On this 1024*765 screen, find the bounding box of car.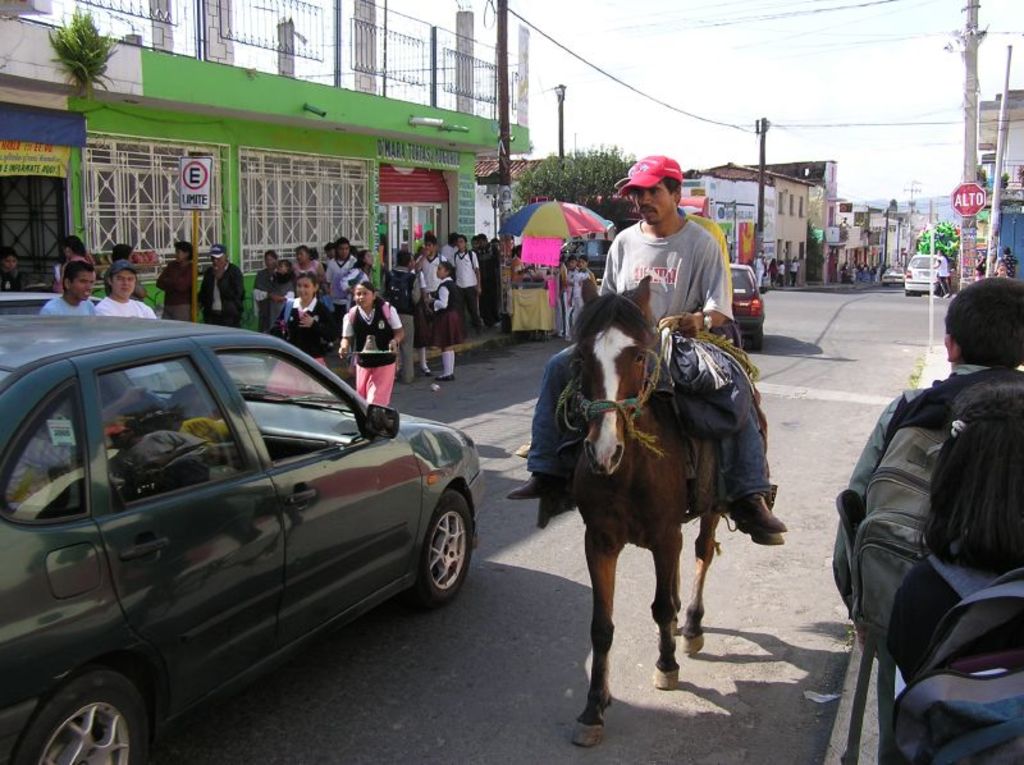
Bounding box: crop(902, 253, 940, 298).
